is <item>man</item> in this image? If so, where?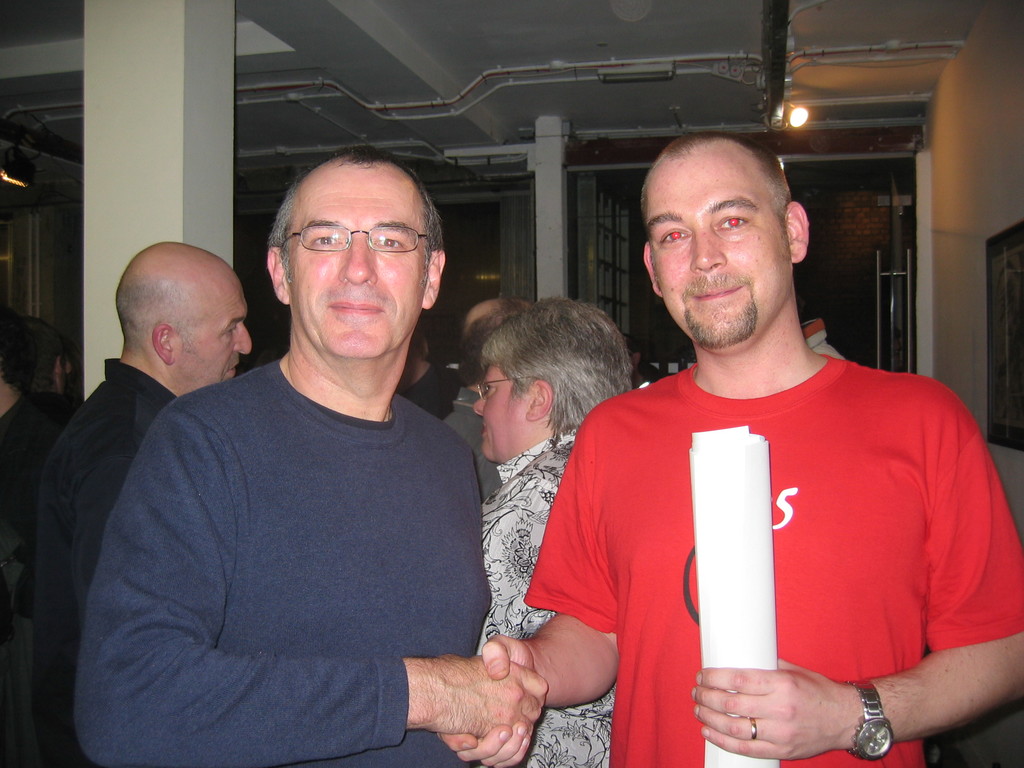
Yes, at select_region(481, 124, 973, 757).
